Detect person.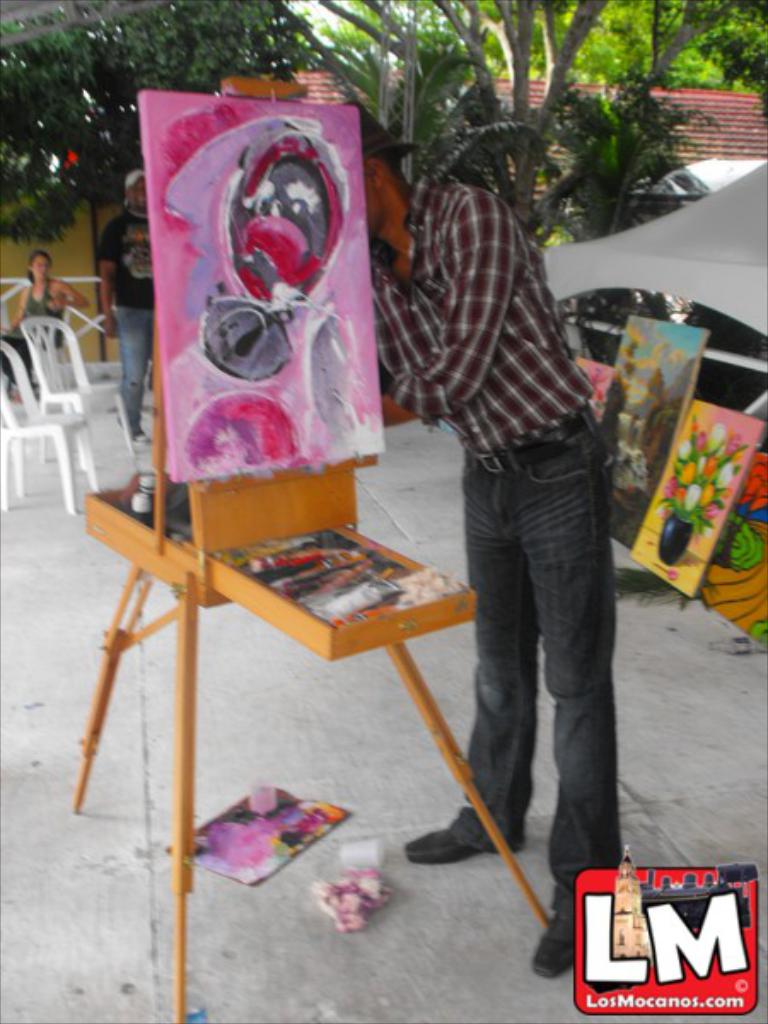
Detected at x1=350, y1=49, x2=637, y2=922.
